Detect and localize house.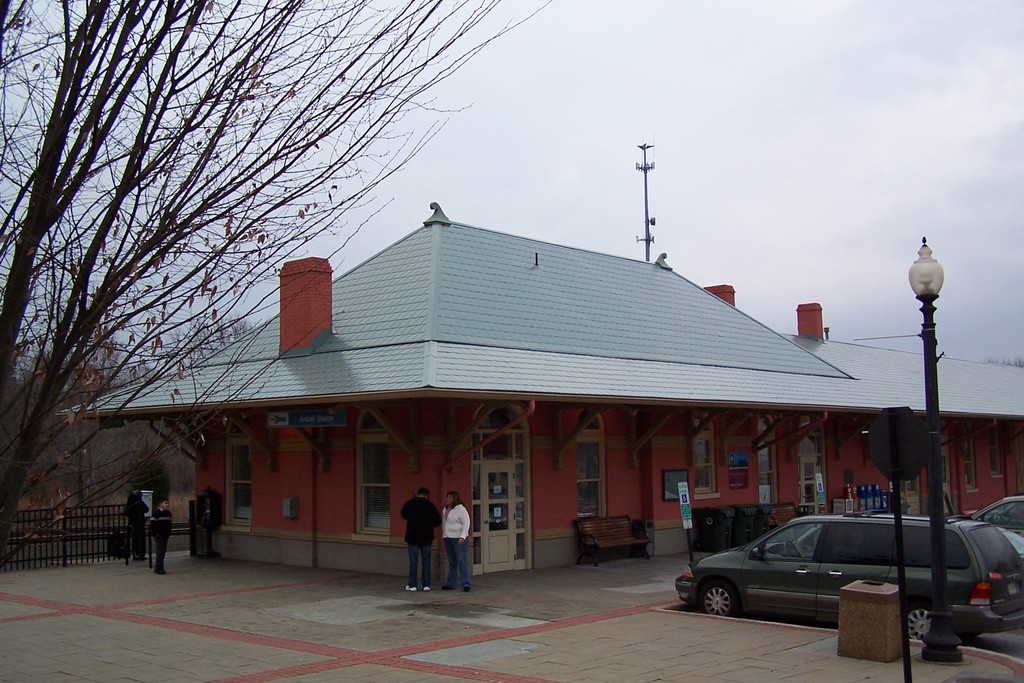
Localized at [47,198,1023,587].
